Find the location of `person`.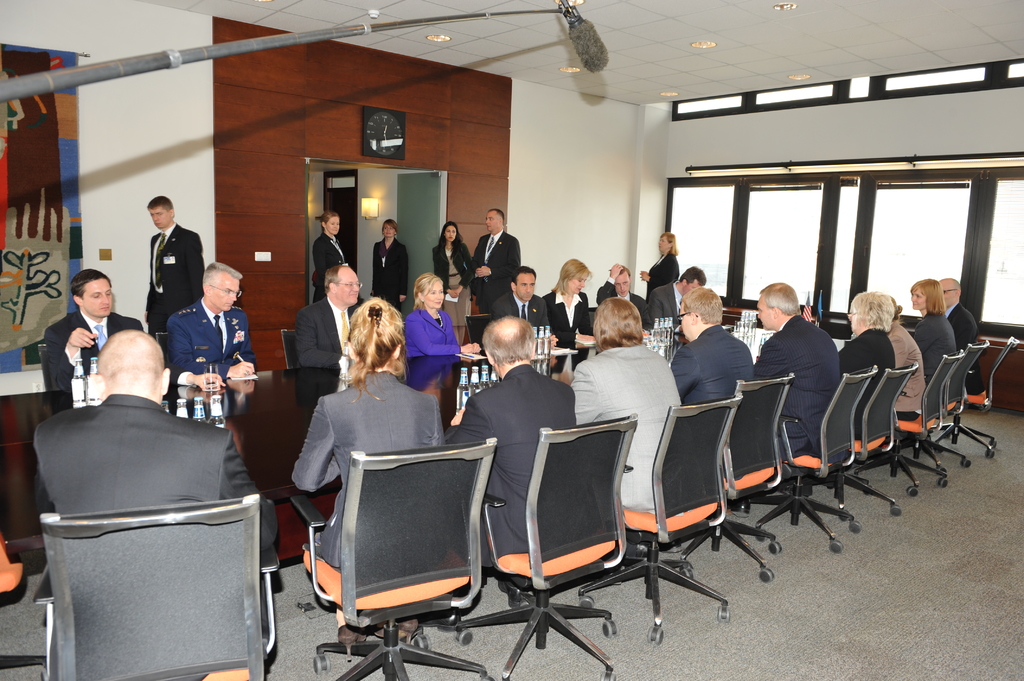
Location: rect(470, 205, 529, 304).
